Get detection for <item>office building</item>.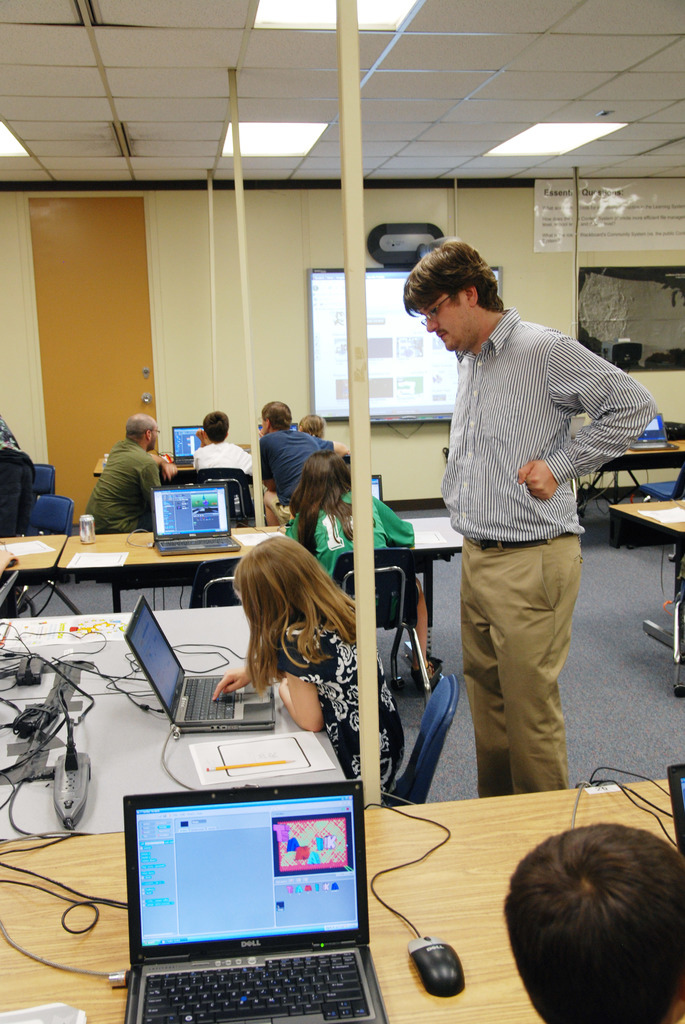
Detection: [left=0, top=0, right=684, bottom=1023].
